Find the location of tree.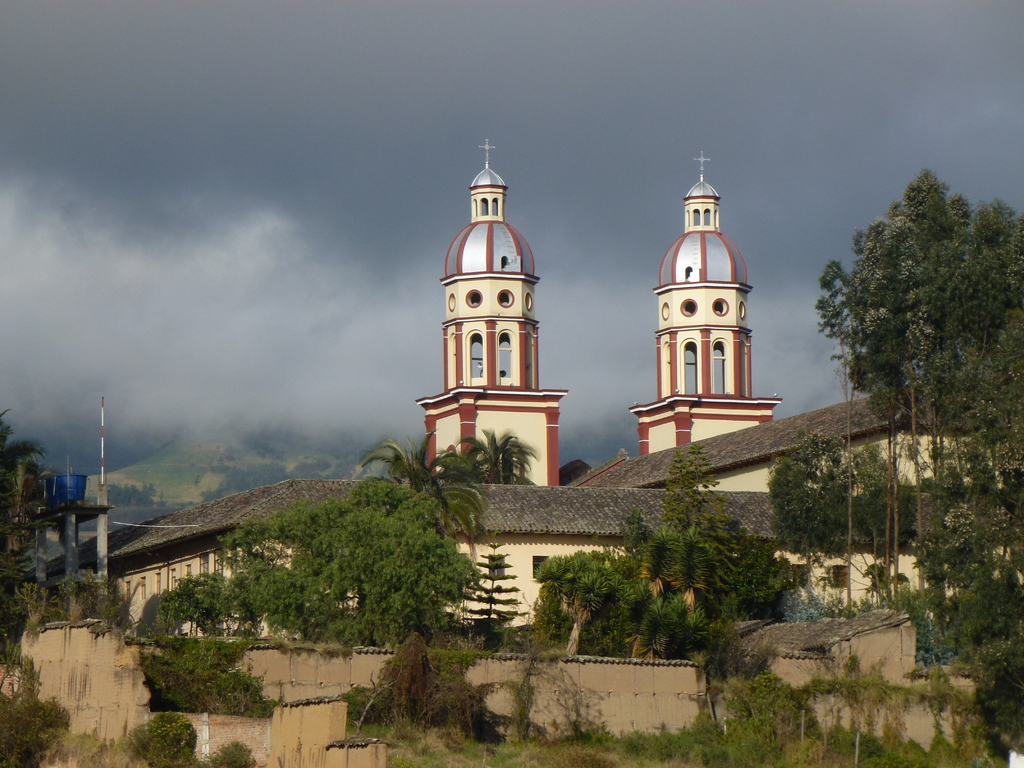
Location: <bbox>424, 476, 492, 542</bbox>.
